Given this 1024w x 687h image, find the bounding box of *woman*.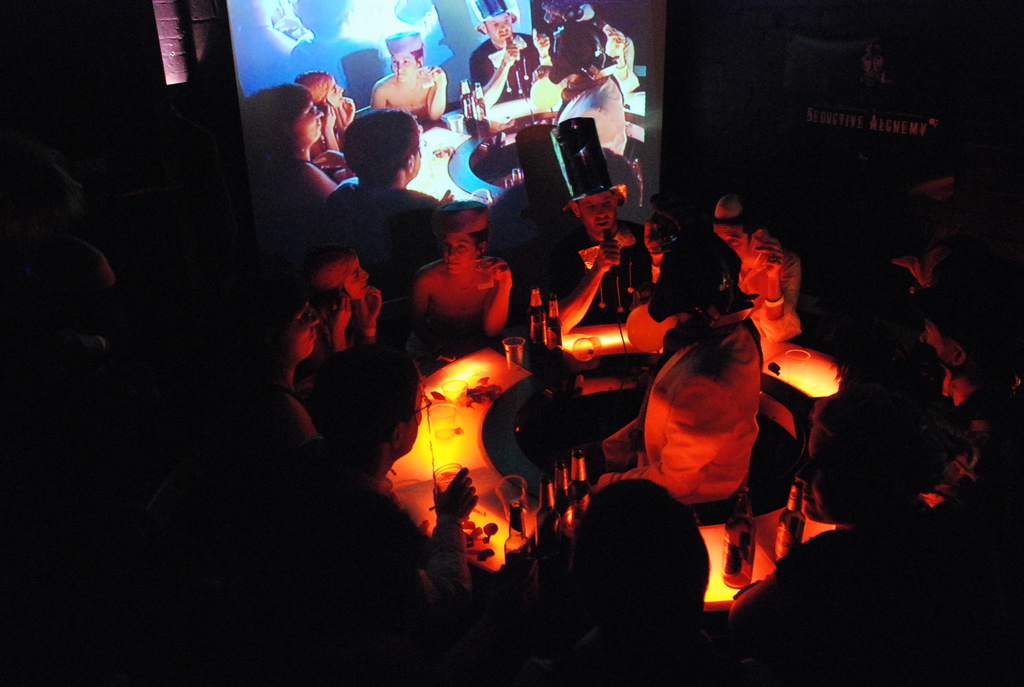
(x1=369, y1=29, x2=449, y2=120).
